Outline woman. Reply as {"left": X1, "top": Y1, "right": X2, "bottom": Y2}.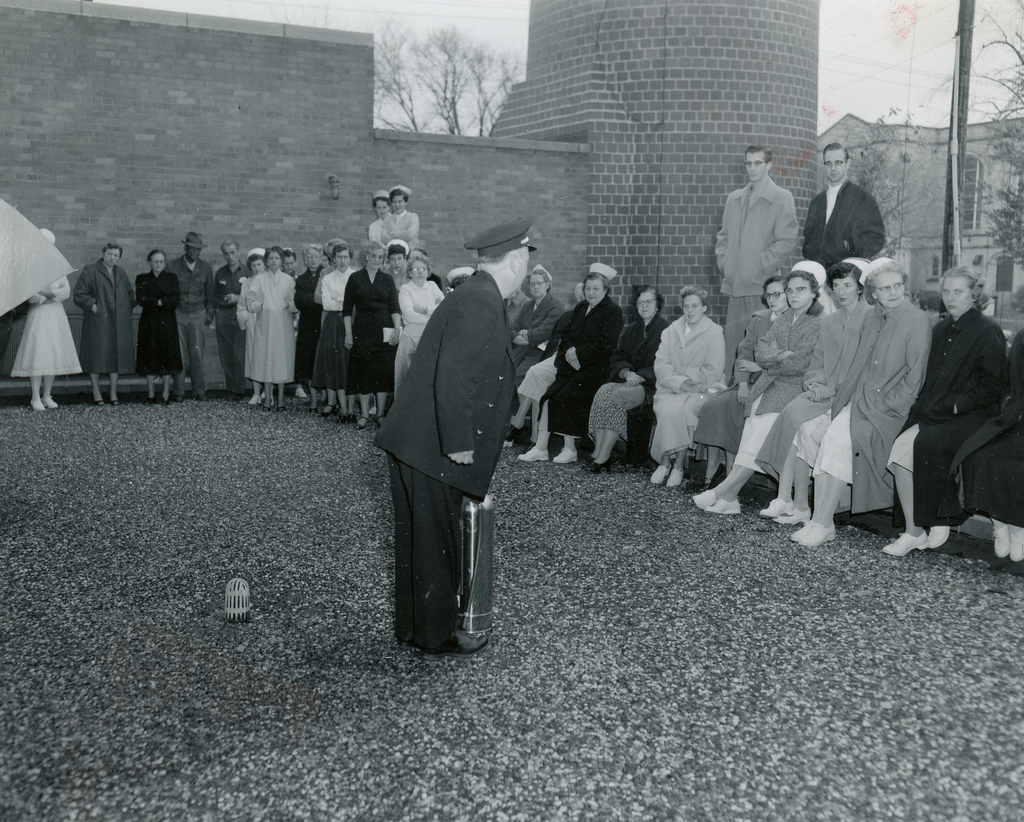
{"left": 694, "top": 278, "right": 791, "bottom": 485}.
